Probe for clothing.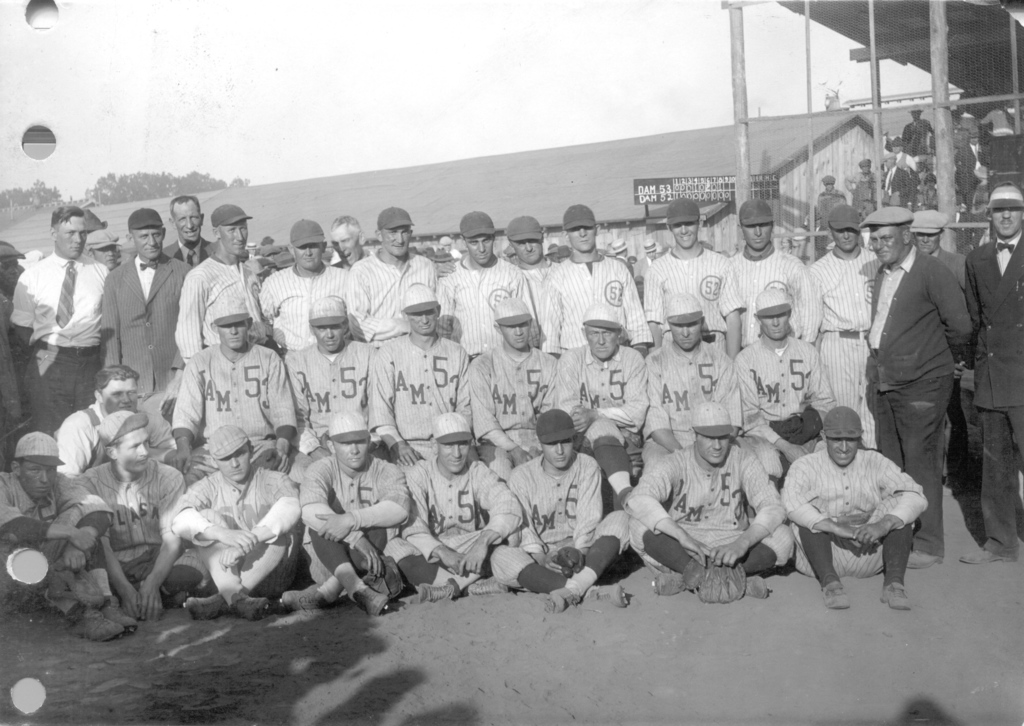
Probe result: [x1=365, y1=328, x2=467, y2=471].
